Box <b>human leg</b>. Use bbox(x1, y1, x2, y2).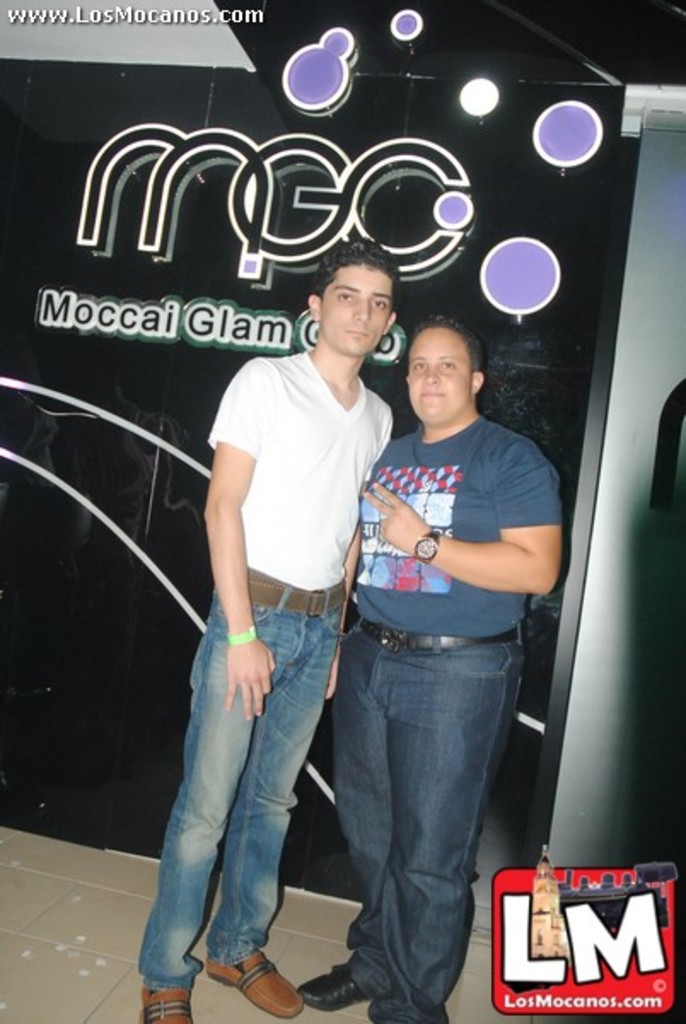
bbox(287, 601, 401, 1017).
